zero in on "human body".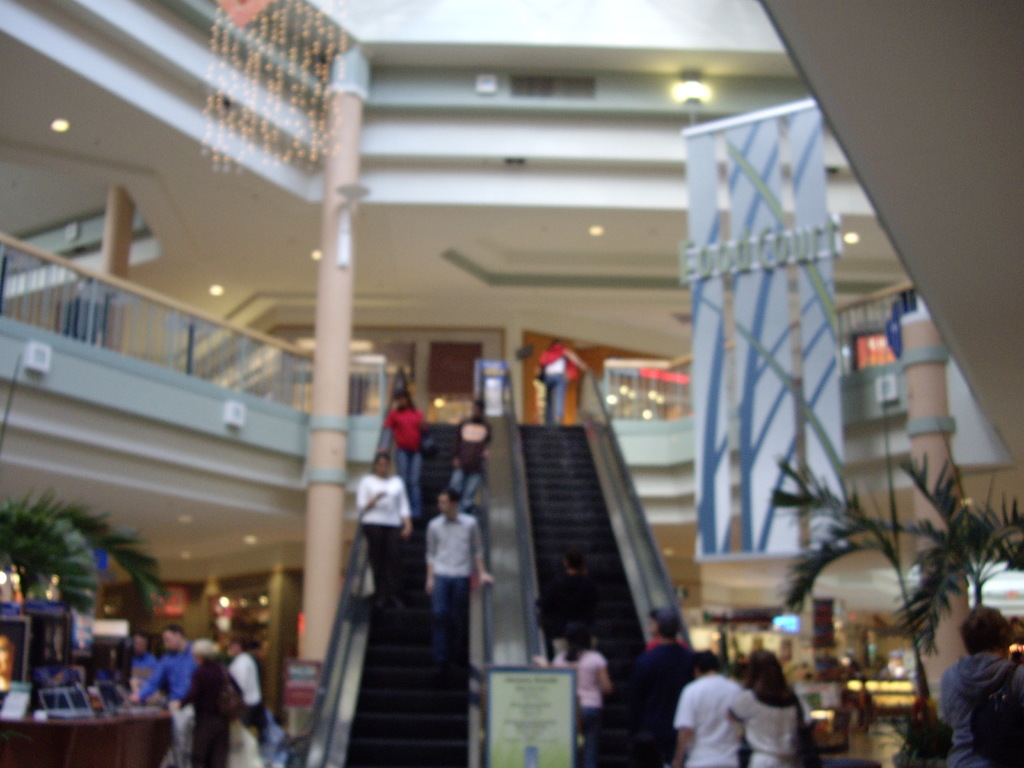
Zeroed in: [383, 381, 416, 498].
